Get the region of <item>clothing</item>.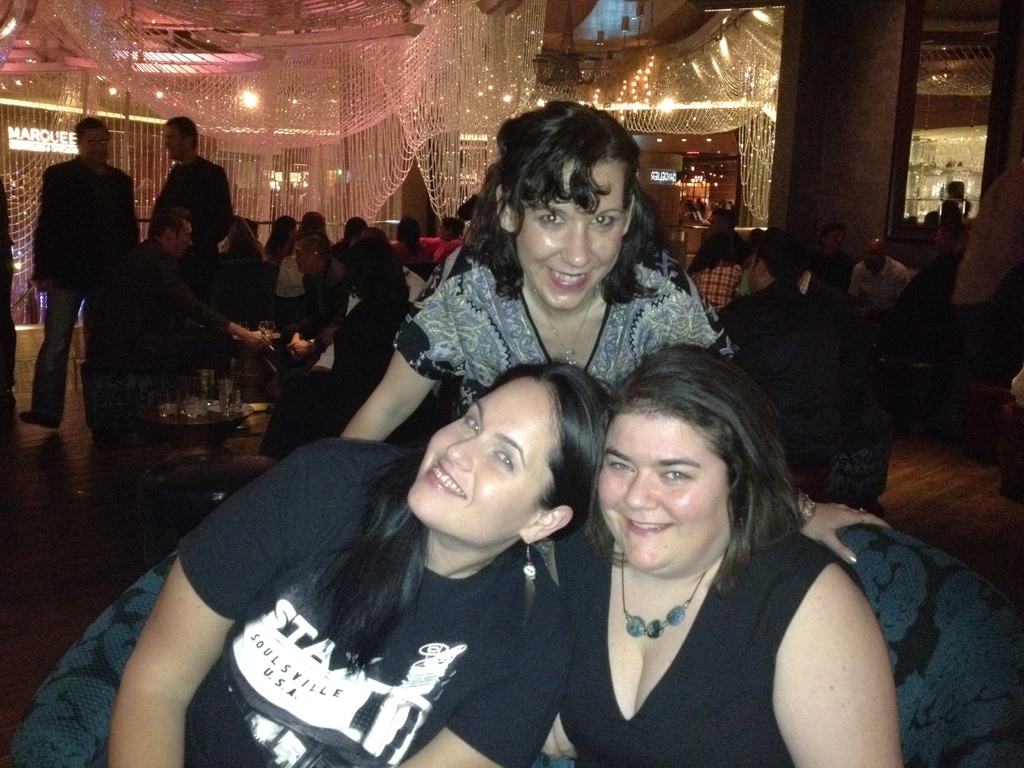
x1=935, y1=196, x2=964, y2=234.
